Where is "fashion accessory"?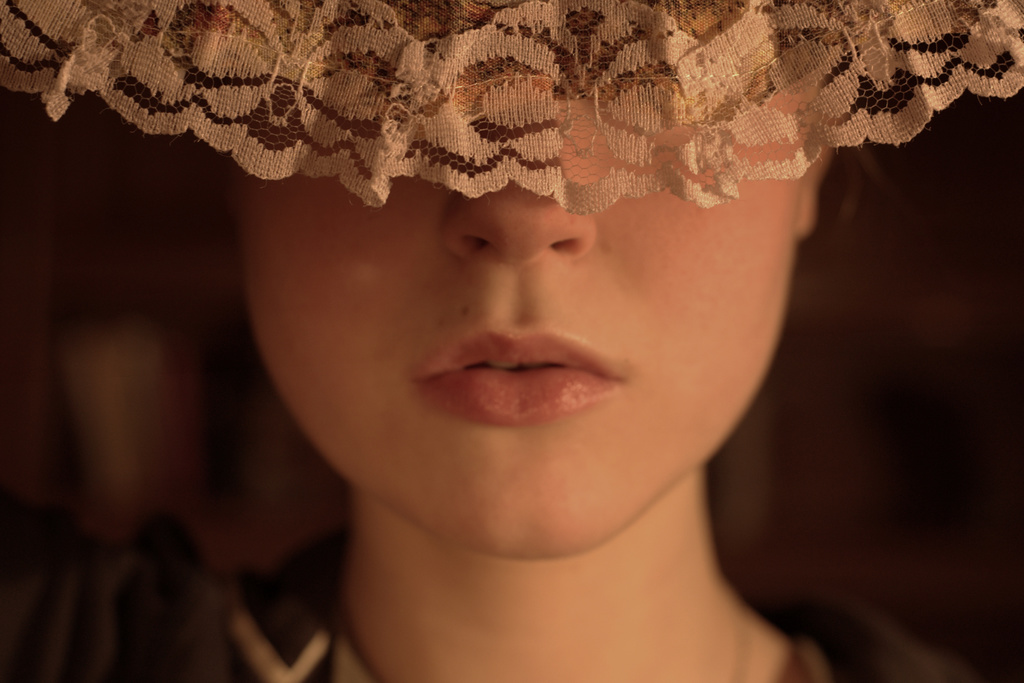
bbox=[0, 0, 1023, 217].
